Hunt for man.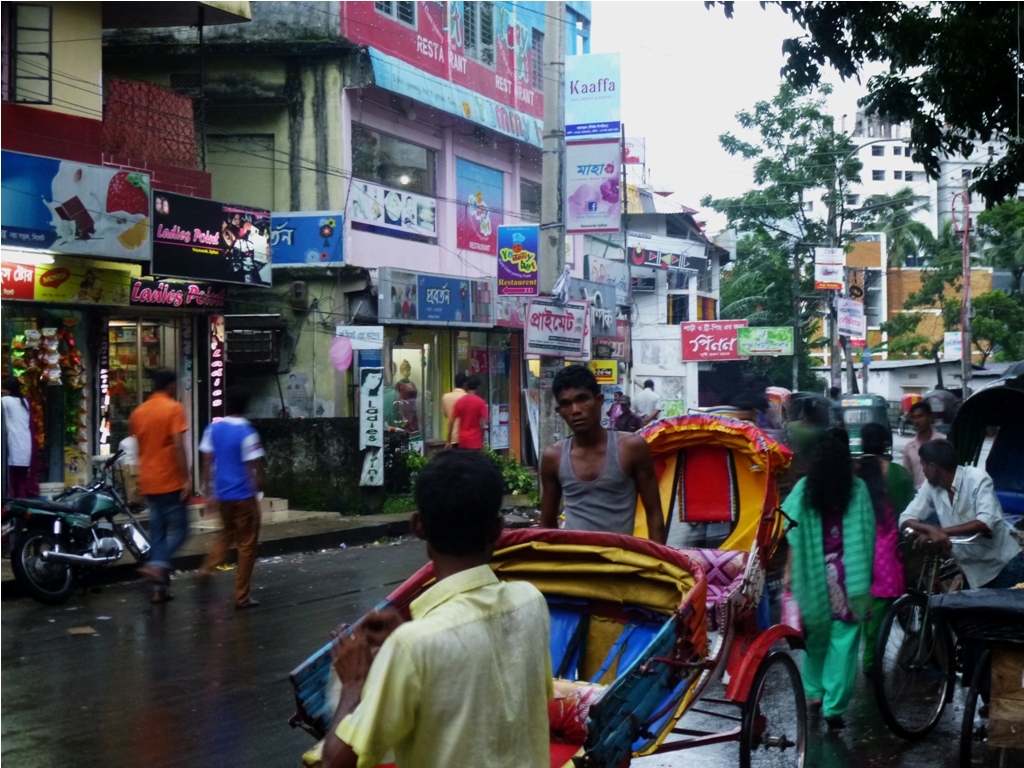
Hunted down at 896:400:942:492.
